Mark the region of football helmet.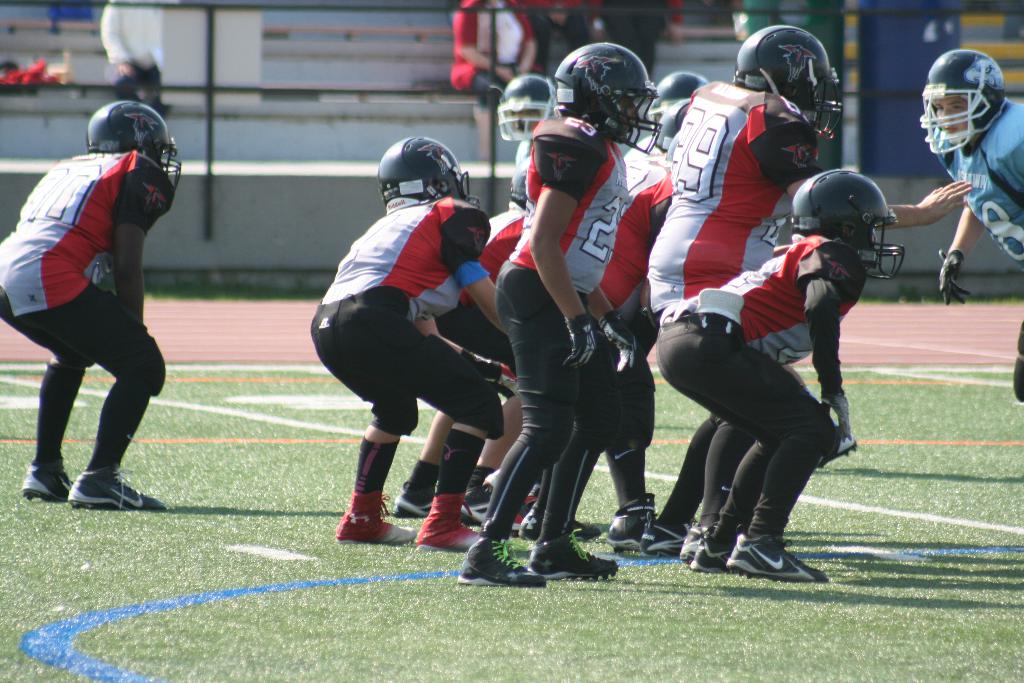
Region: x1=372, y1=135, x2=481, y2=213.
